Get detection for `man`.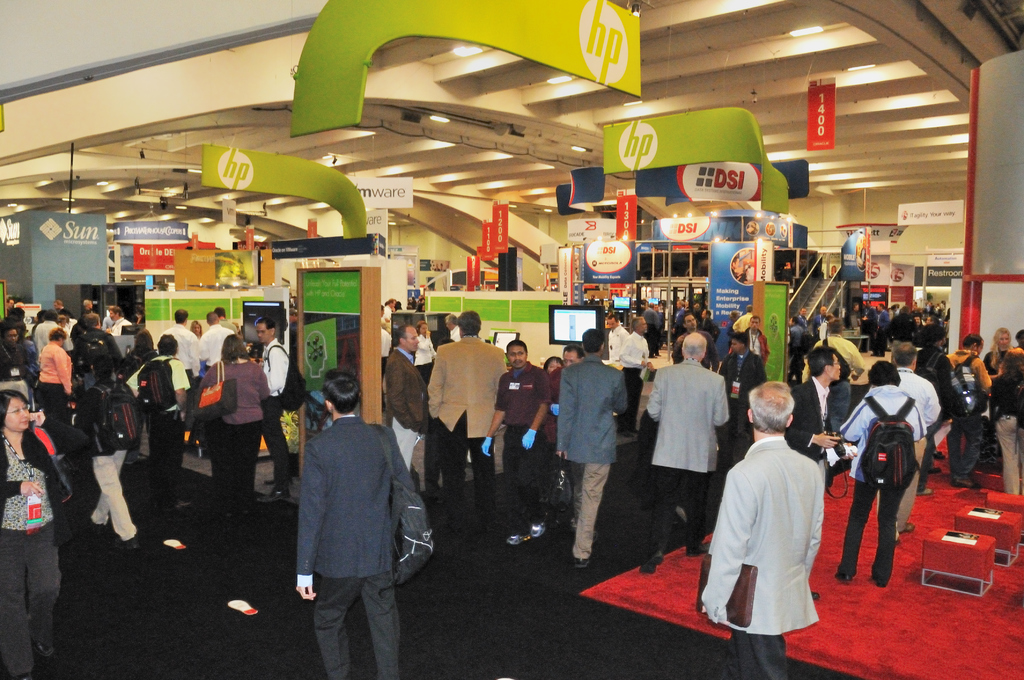
Detection: <box>645,333,732,574</box>.
